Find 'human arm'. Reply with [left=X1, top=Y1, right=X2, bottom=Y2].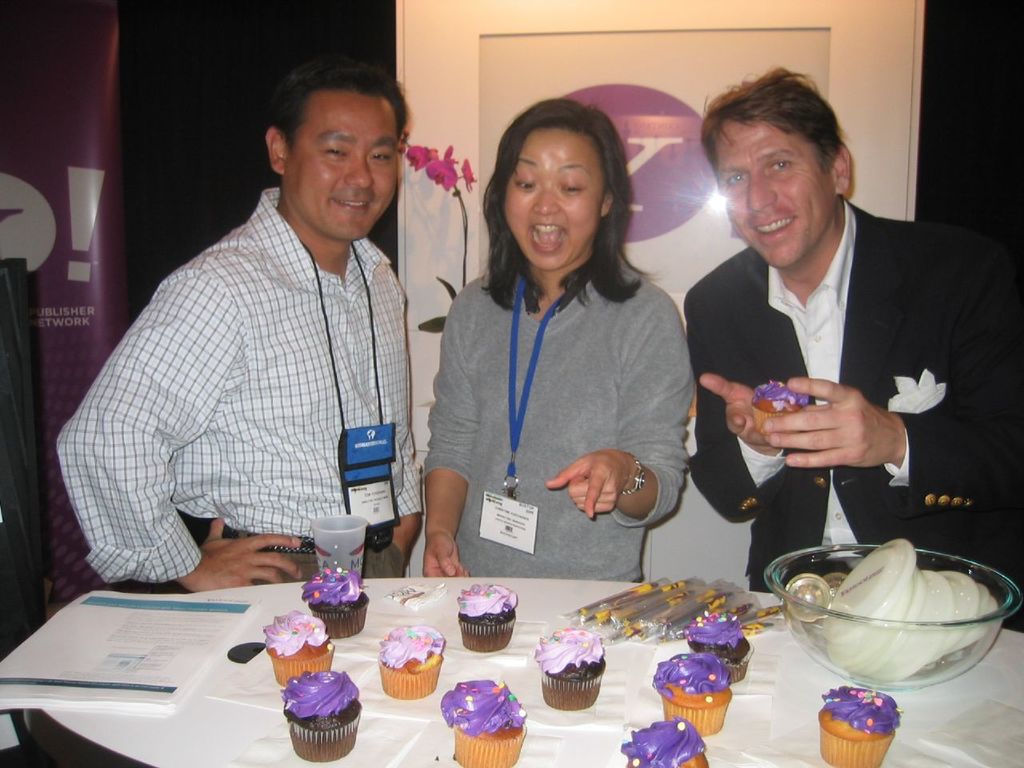
[left=546, top=298, right=686, bottom=530].
